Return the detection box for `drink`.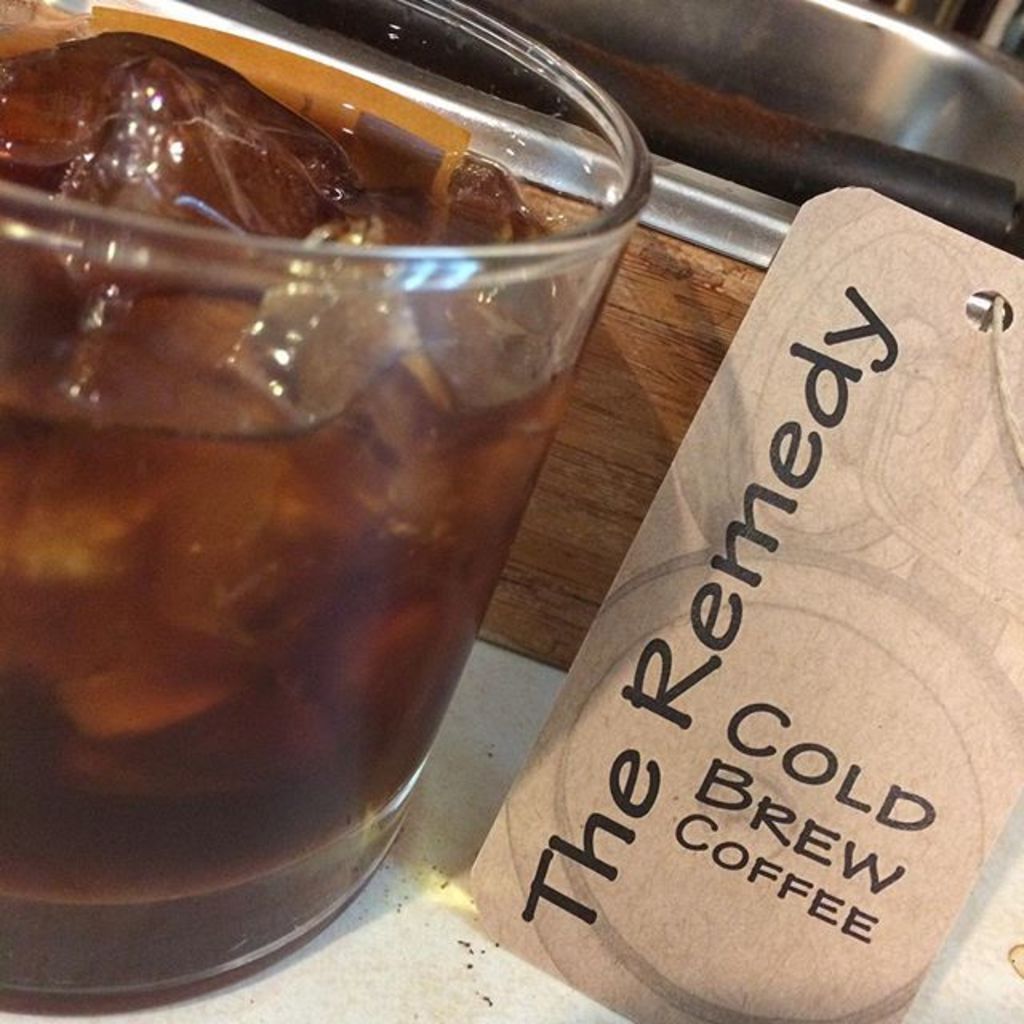
box=[0, 0, 654, 992].
